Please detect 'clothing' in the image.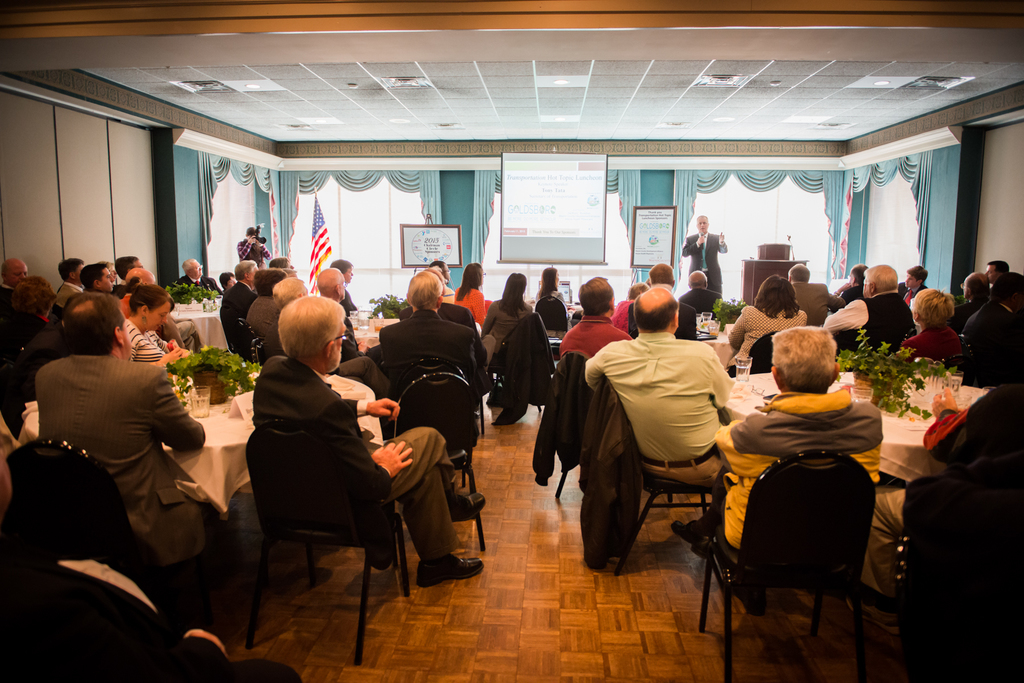
[682,371,877,543].
